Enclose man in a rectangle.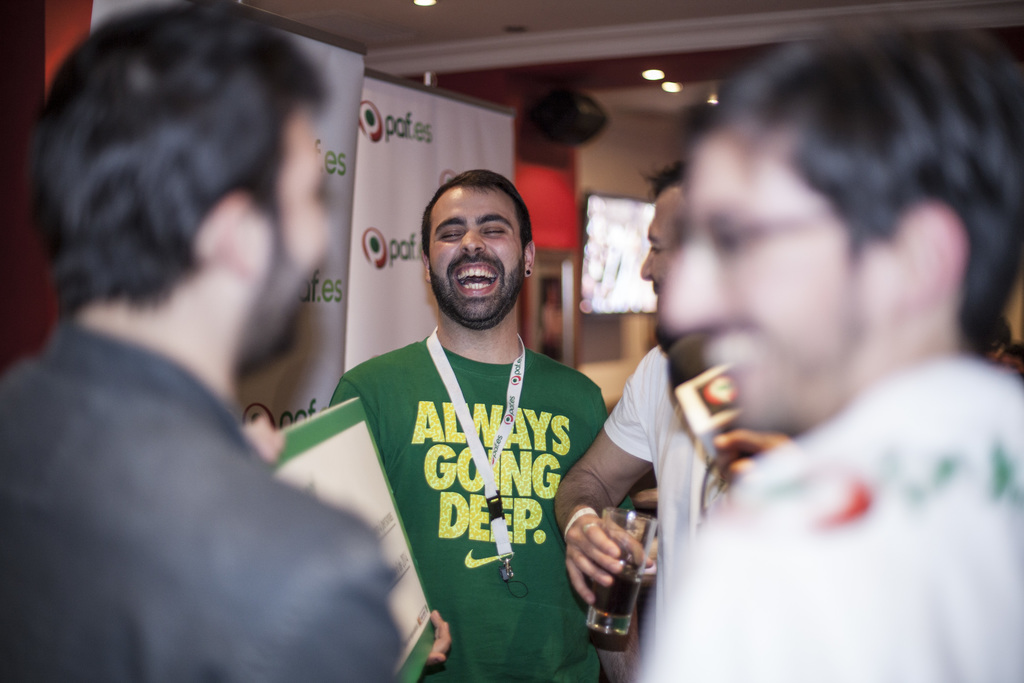
0:0:406:682.
